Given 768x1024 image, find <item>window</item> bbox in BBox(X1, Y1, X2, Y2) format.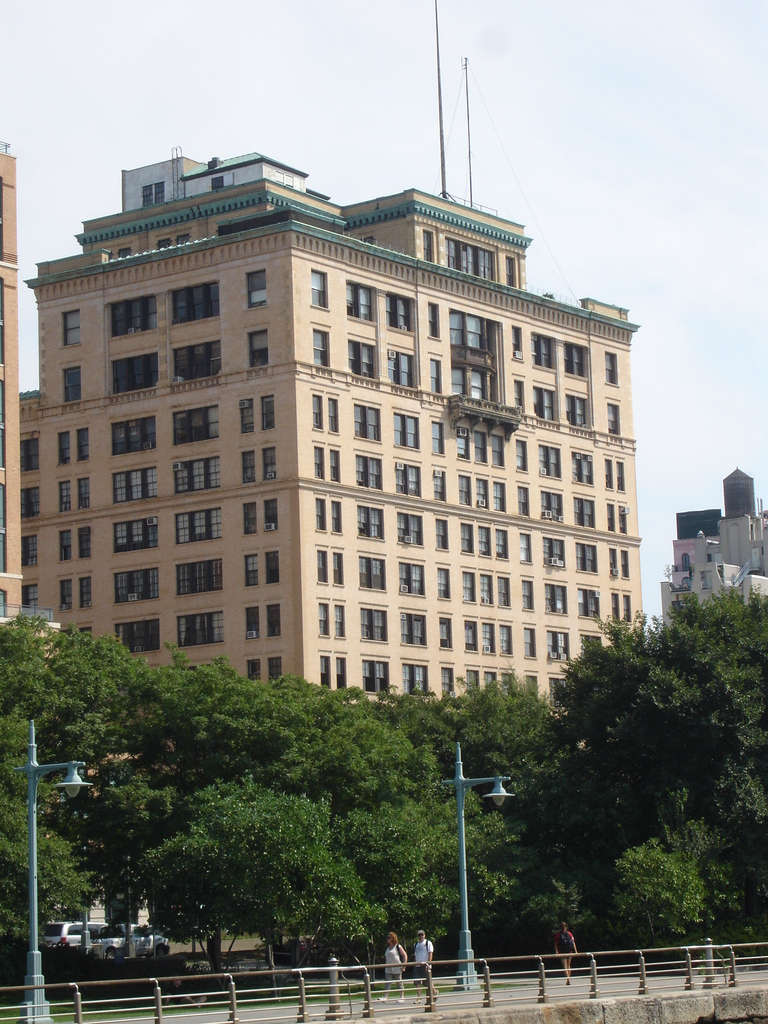
BBox(407, 664, 428, 690).
